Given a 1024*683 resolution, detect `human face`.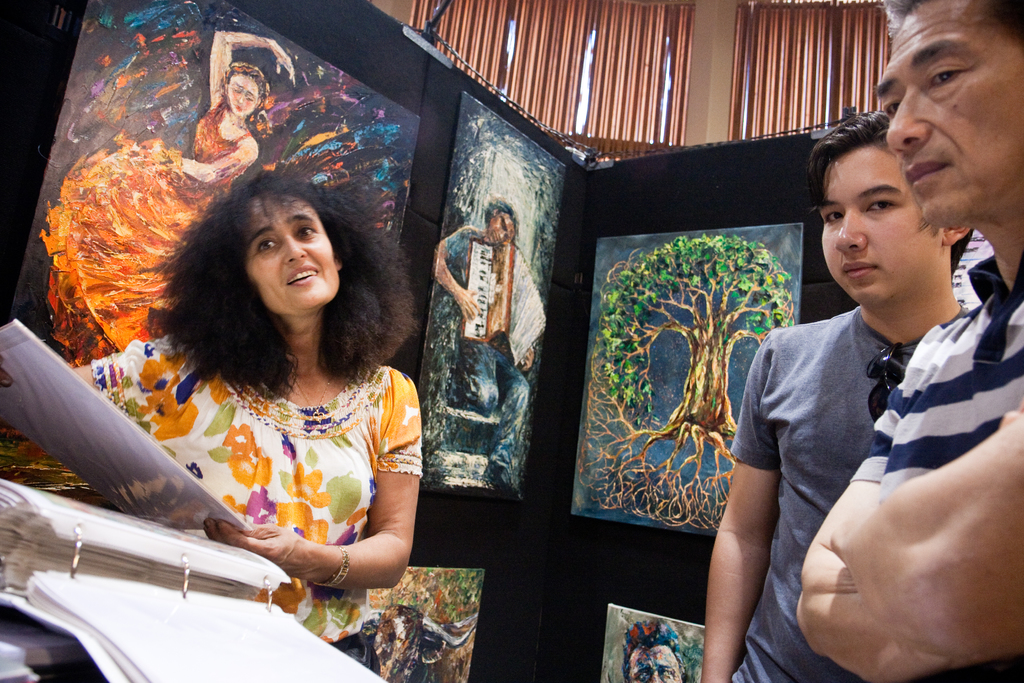
823,146,942,305.
